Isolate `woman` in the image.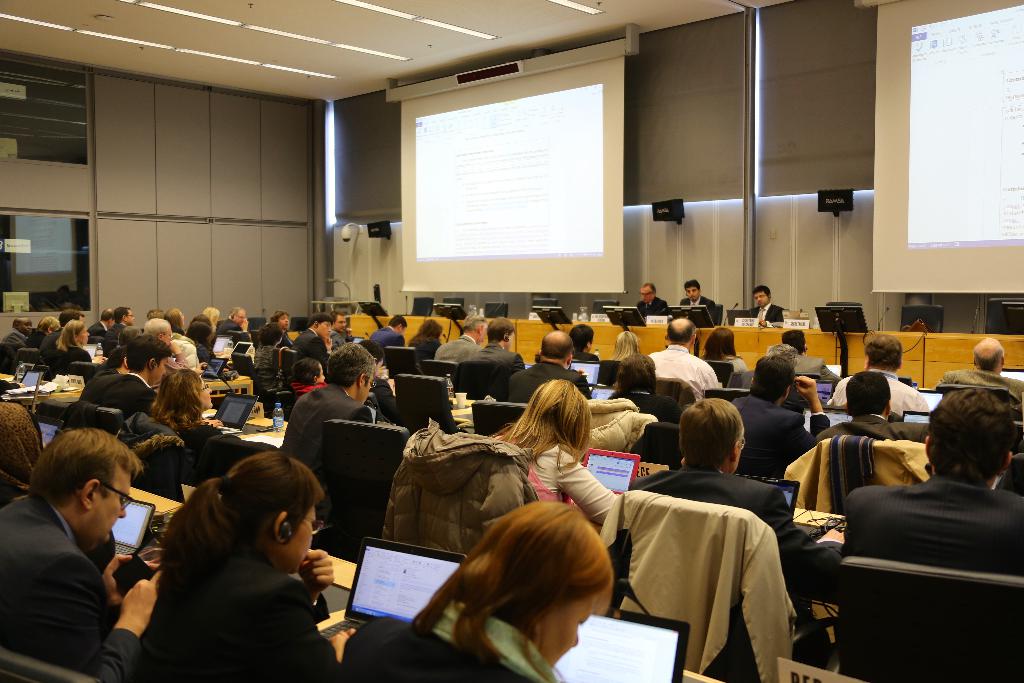
Isolated region: [x1=405, y1=318, x2=439, y2=364].
